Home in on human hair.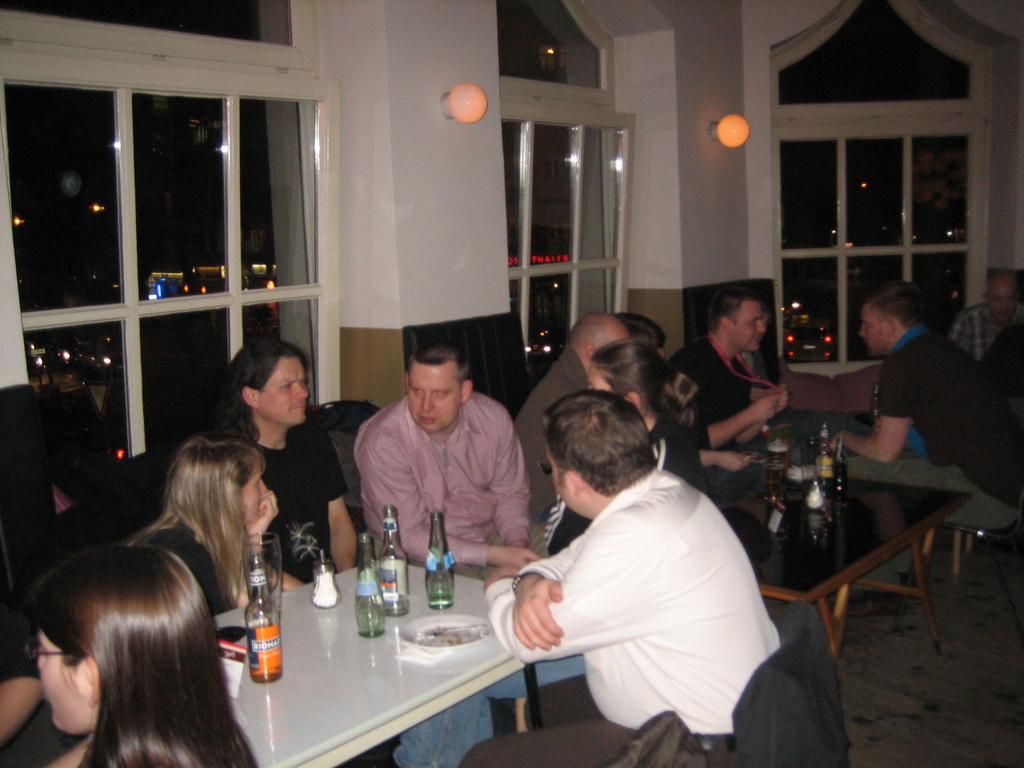
Homed in at bbox(122, 435, 264, 609).
